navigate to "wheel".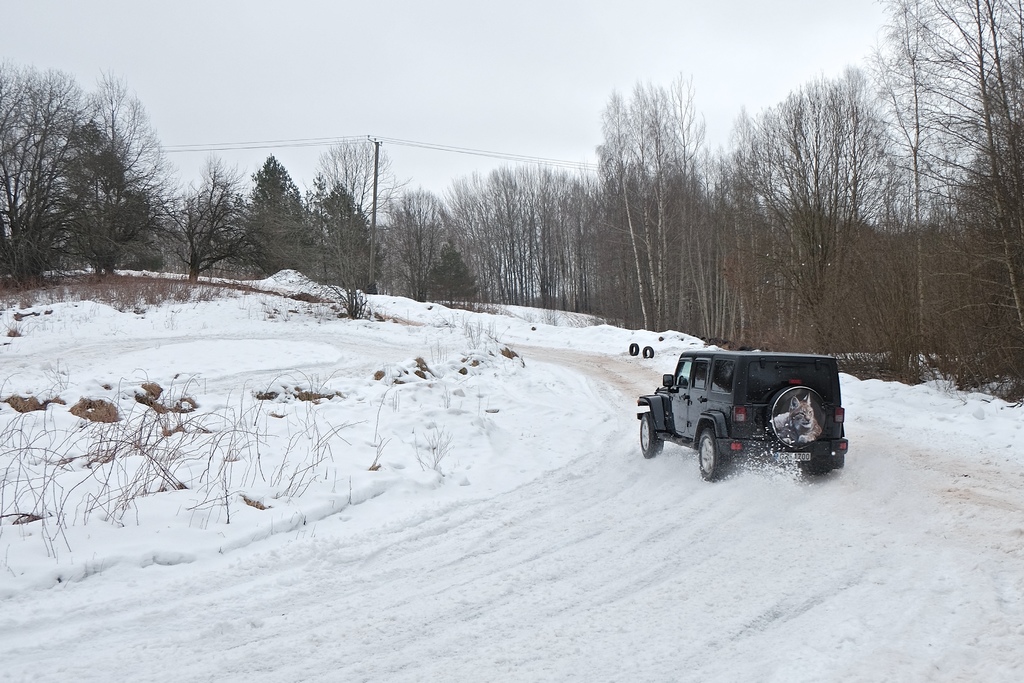
Navigation target: (804,447,837,470).
